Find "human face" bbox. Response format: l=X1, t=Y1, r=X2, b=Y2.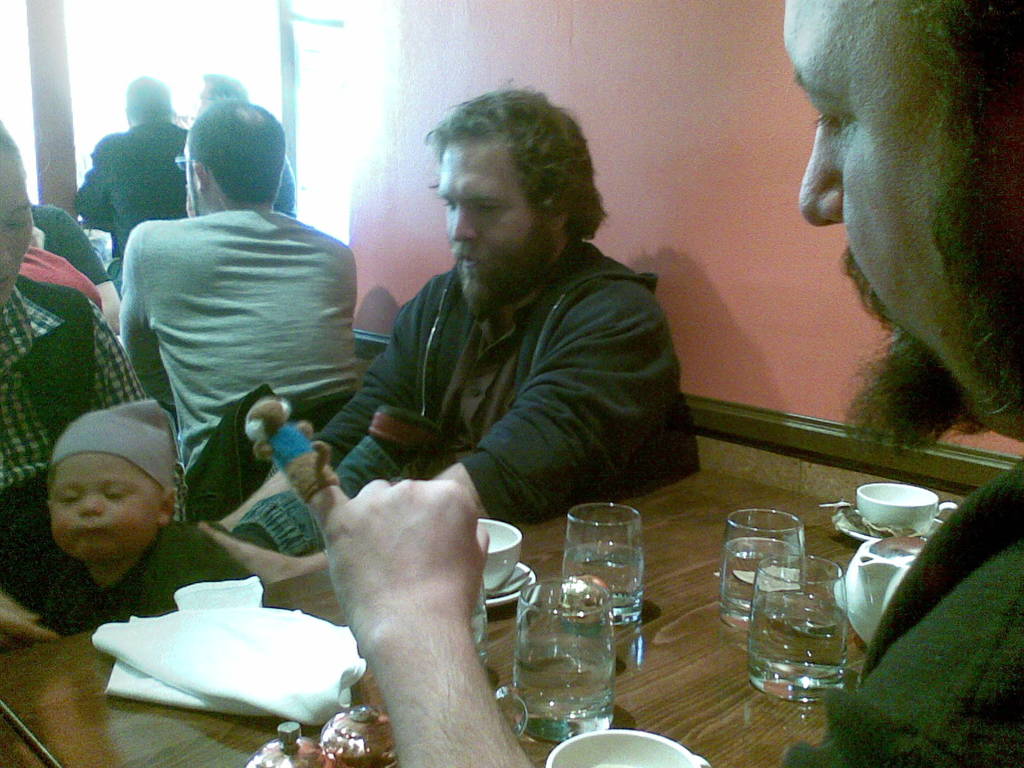
l=0, t=150, r=33, b=301.
